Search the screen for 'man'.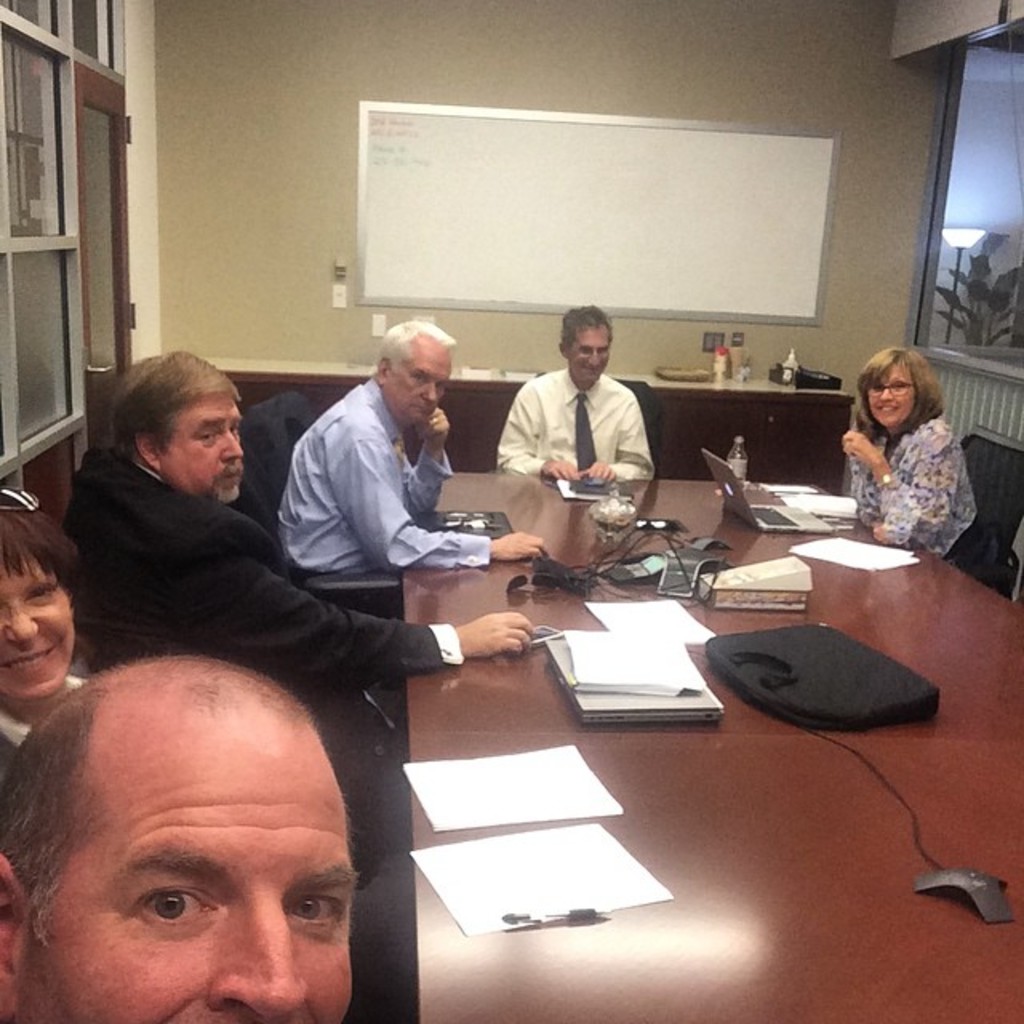
Found at [left=485, top=286, right=669, bottom=483].
